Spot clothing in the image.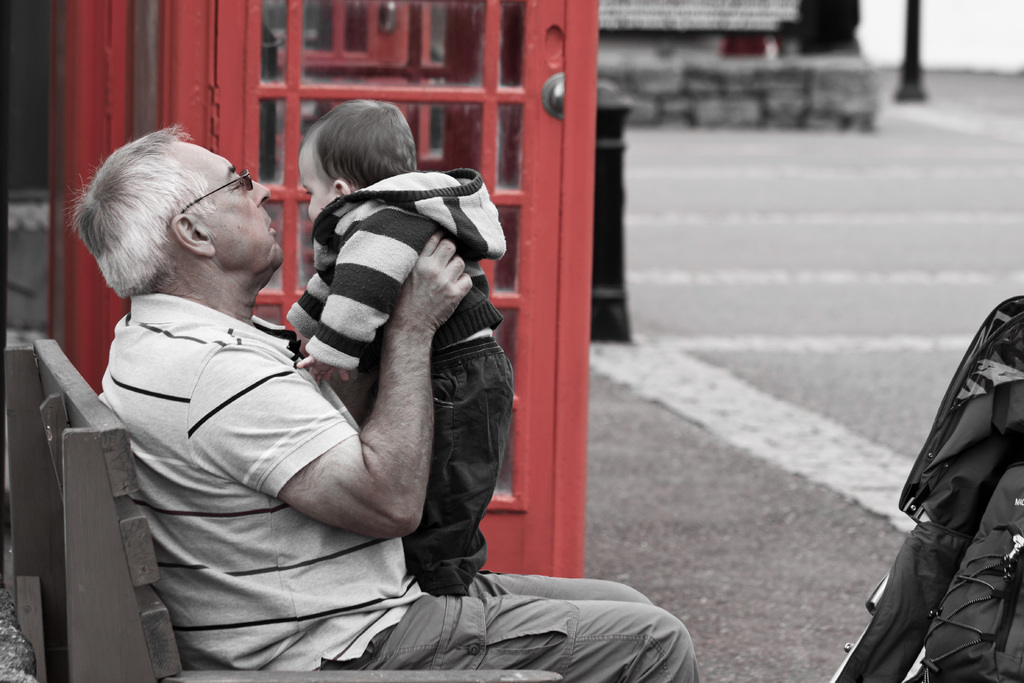
clothing found at x1=285, y1=170, x2=508, y2=595.
